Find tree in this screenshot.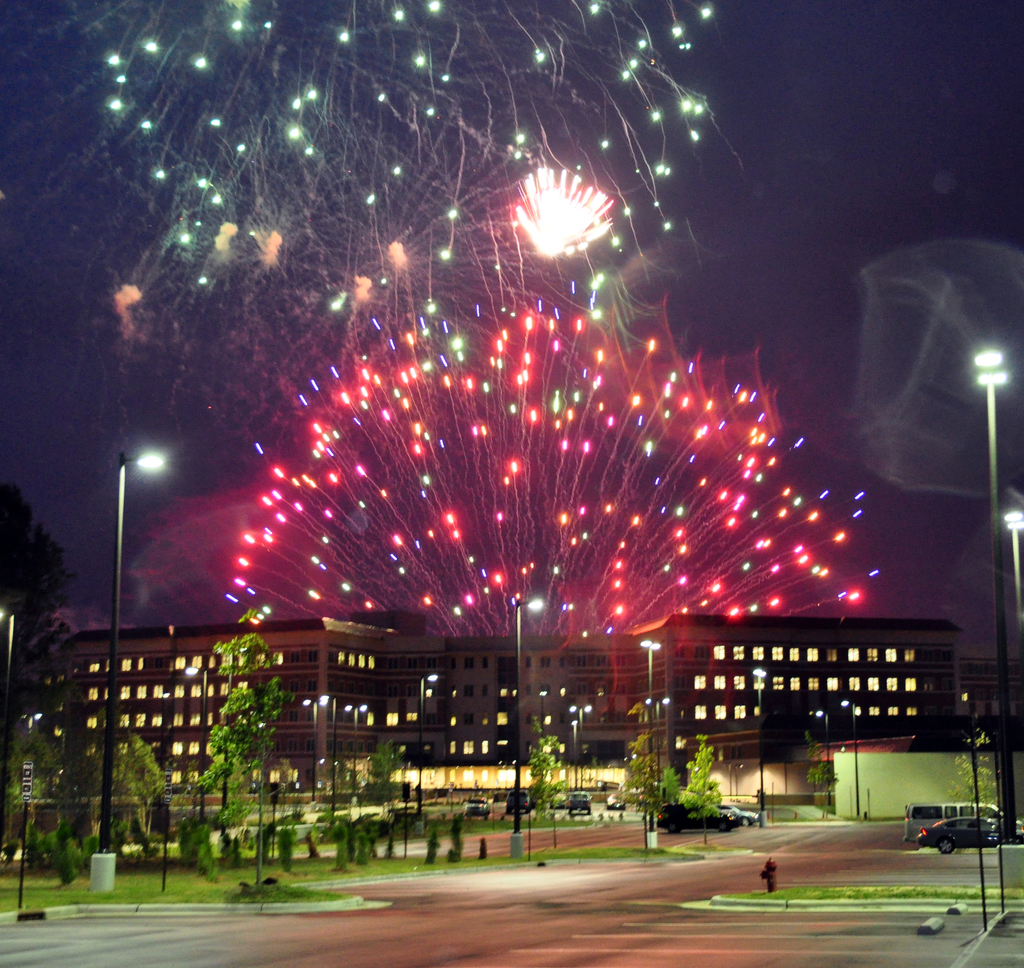
The bounding box for tree is pyautogui.locateOnScreen(1, 726, 78, 853).
